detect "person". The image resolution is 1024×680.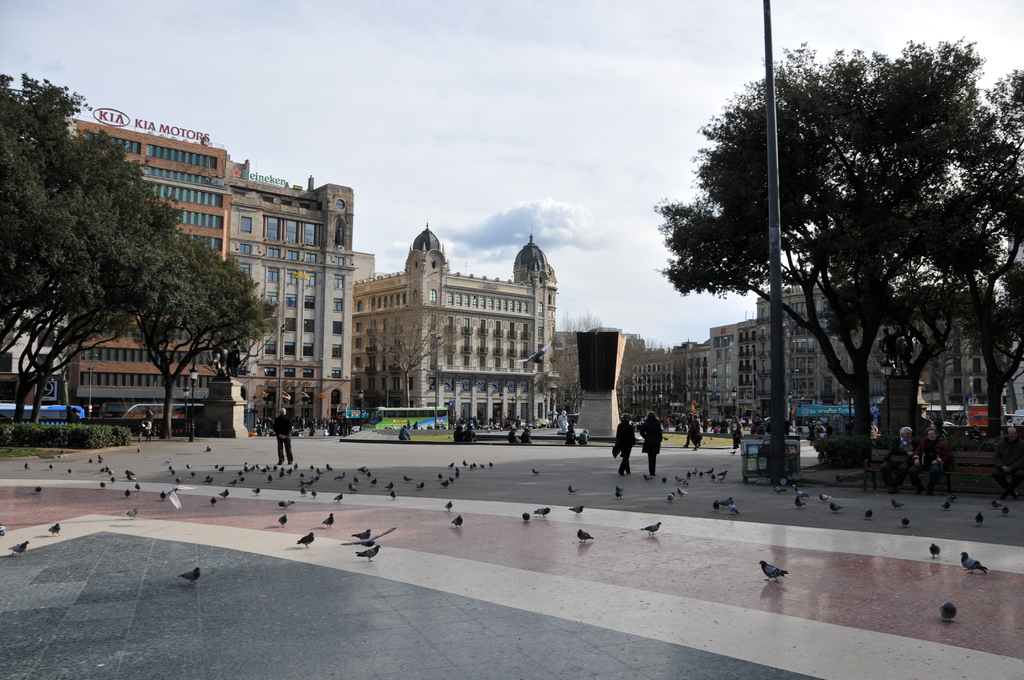
locate(811, 418, 828, 453).
